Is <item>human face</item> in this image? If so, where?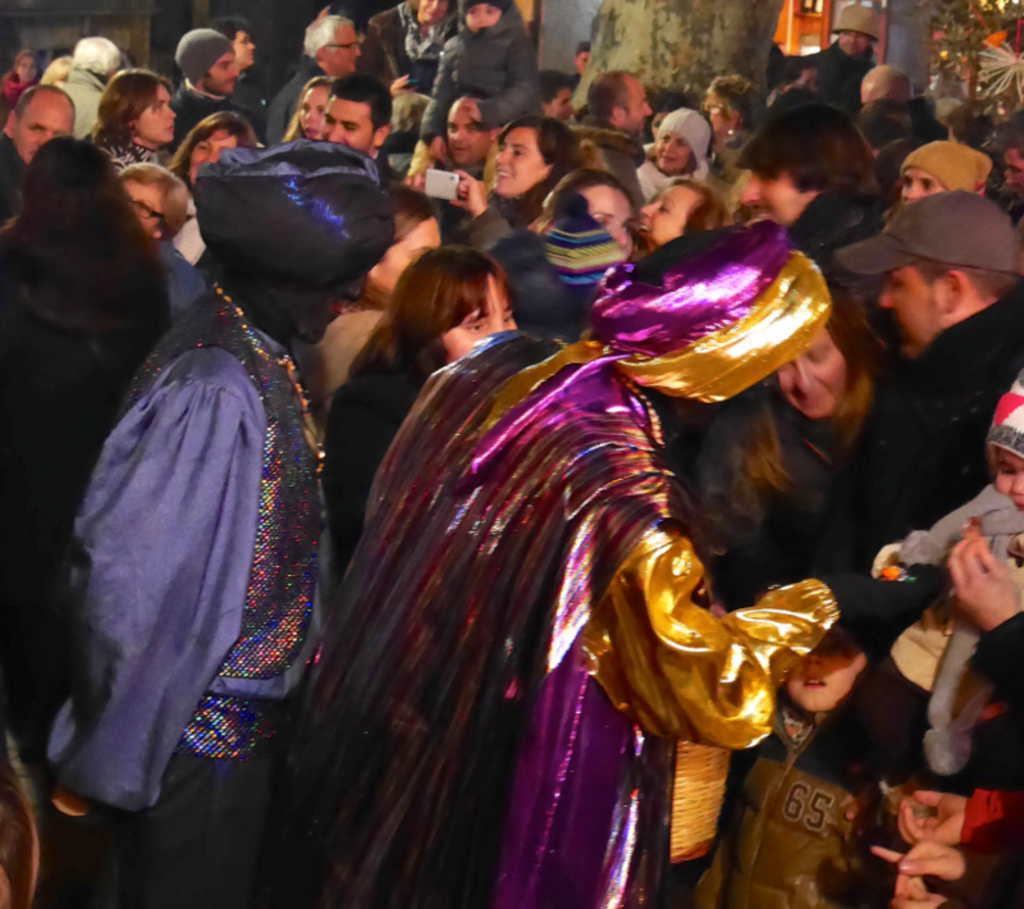
Yes, at [876, 262, 947, 358].
